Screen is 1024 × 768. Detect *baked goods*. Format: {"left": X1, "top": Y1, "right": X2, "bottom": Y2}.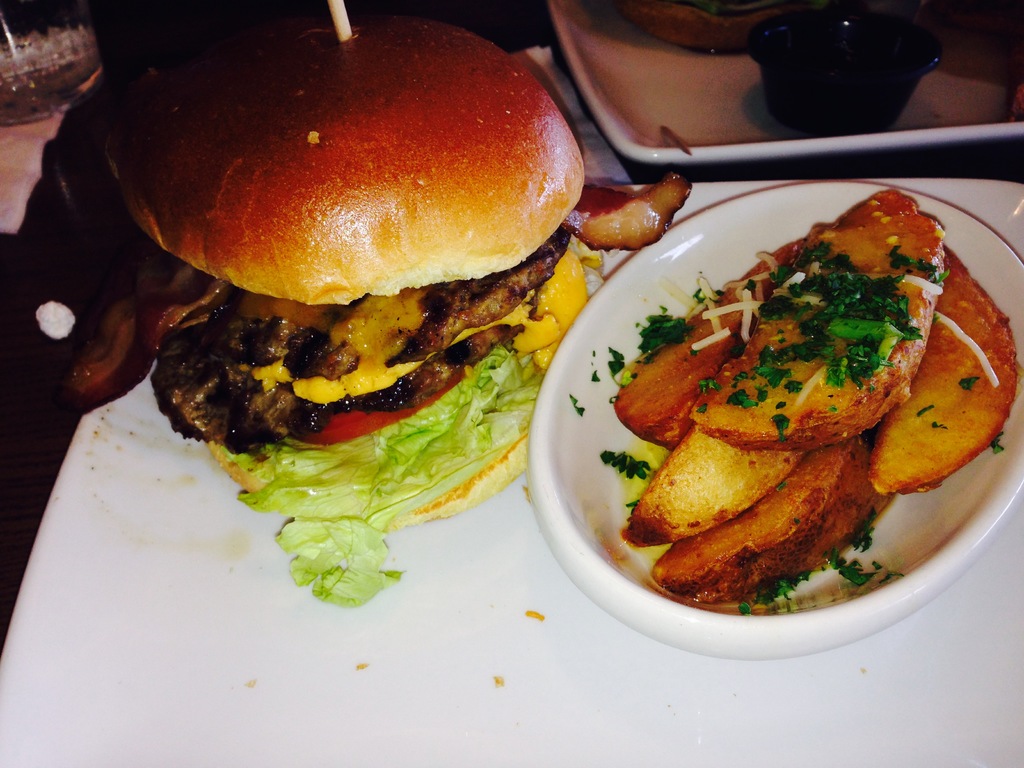
{"left": 555, "top": 170, "right": 690, "bottom": 252}.
